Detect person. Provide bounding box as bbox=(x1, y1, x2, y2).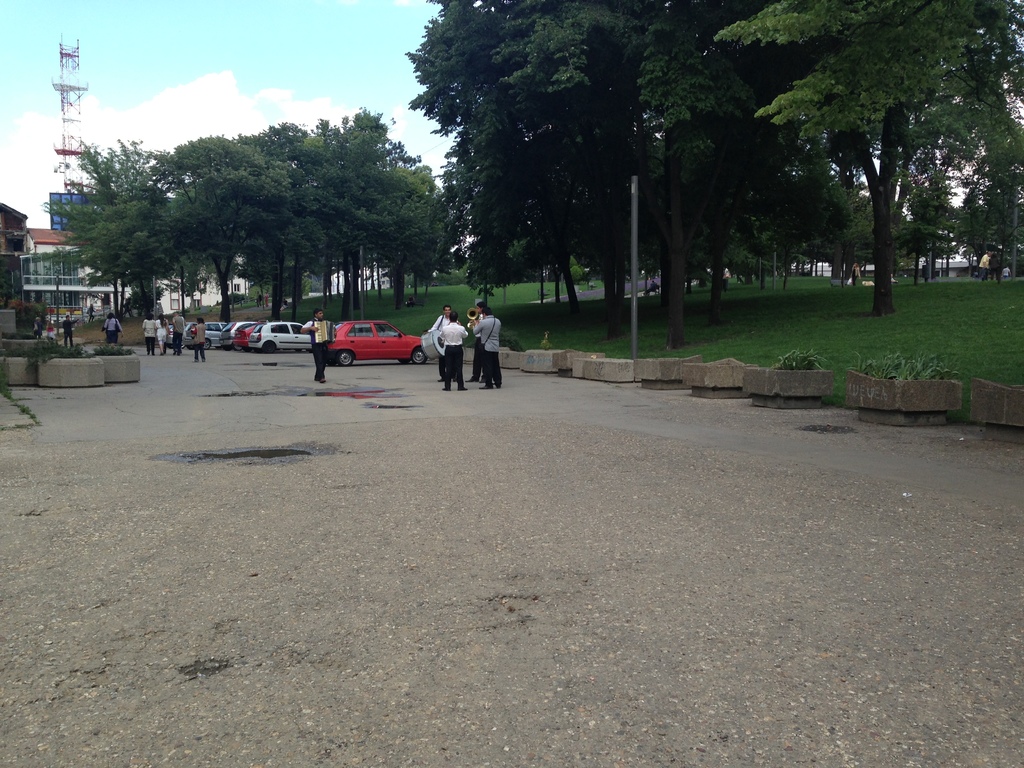
bbox=(186, 316, 204, 363).
